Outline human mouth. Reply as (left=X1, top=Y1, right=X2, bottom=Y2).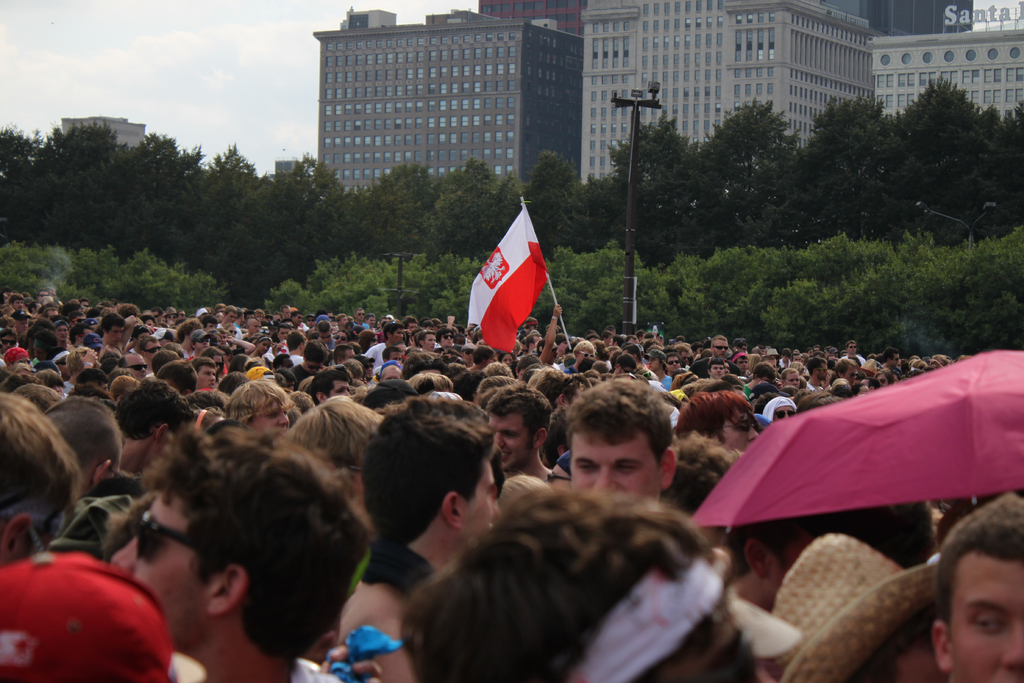
(left=553, top=359, right=557, bottom=363).
